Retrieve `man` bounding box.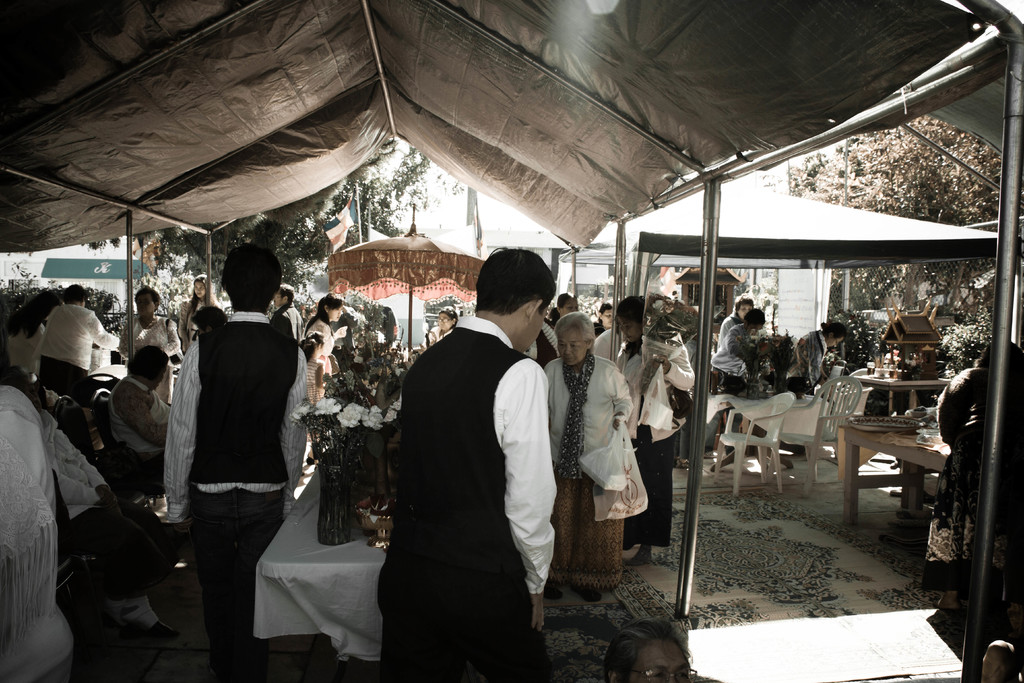
Bounding box: 269,276,307,336.
